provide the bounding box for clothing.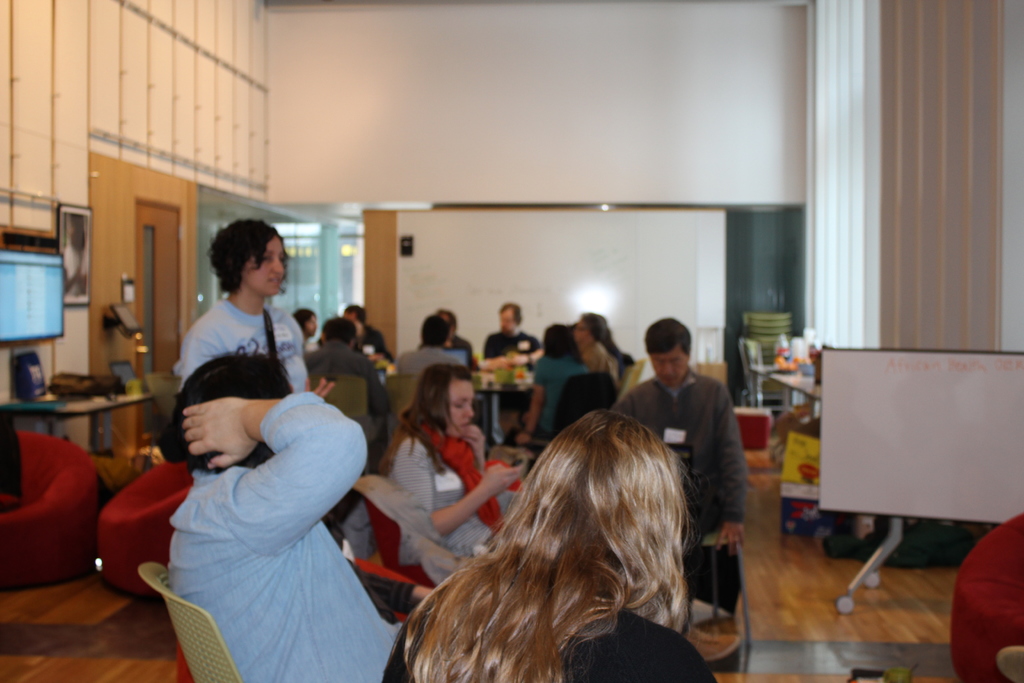
{"x1": 182, "y1": 300, "x2": 311, "y2": 395}.
